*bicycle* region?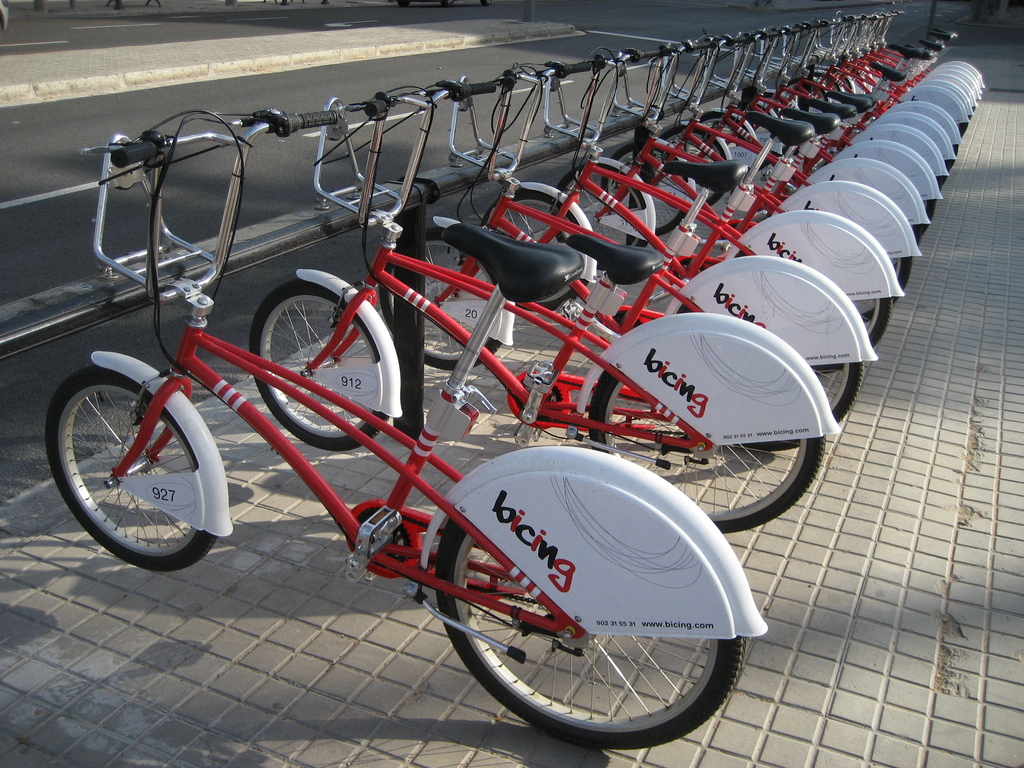
l=804, t=8, r=966, b=135
